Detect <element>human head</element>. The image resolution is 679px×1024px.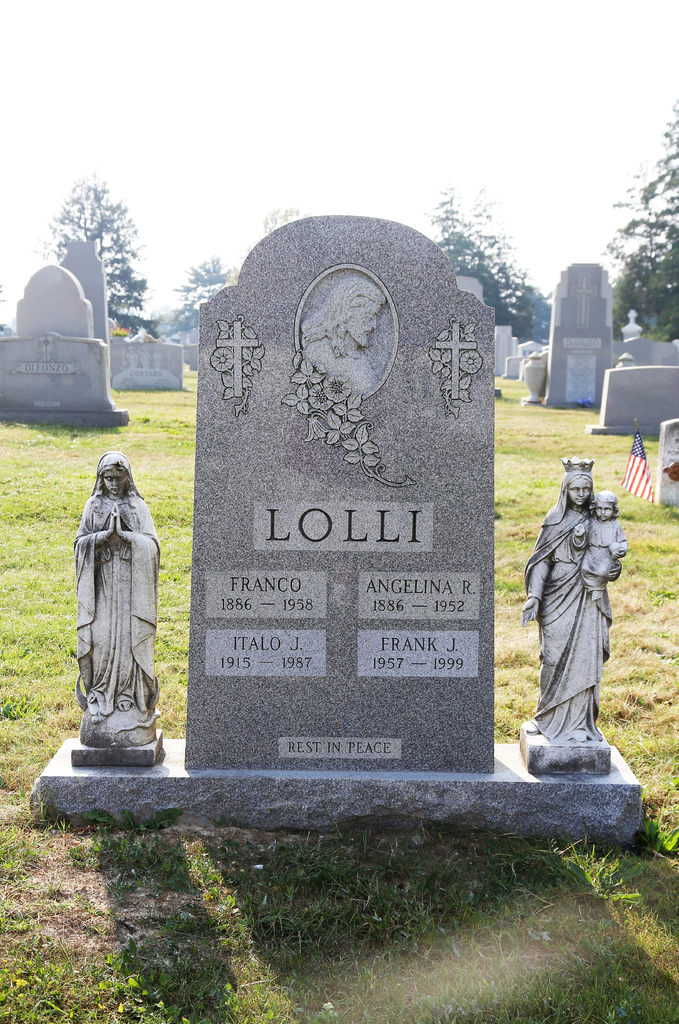
590 490 616 522.
